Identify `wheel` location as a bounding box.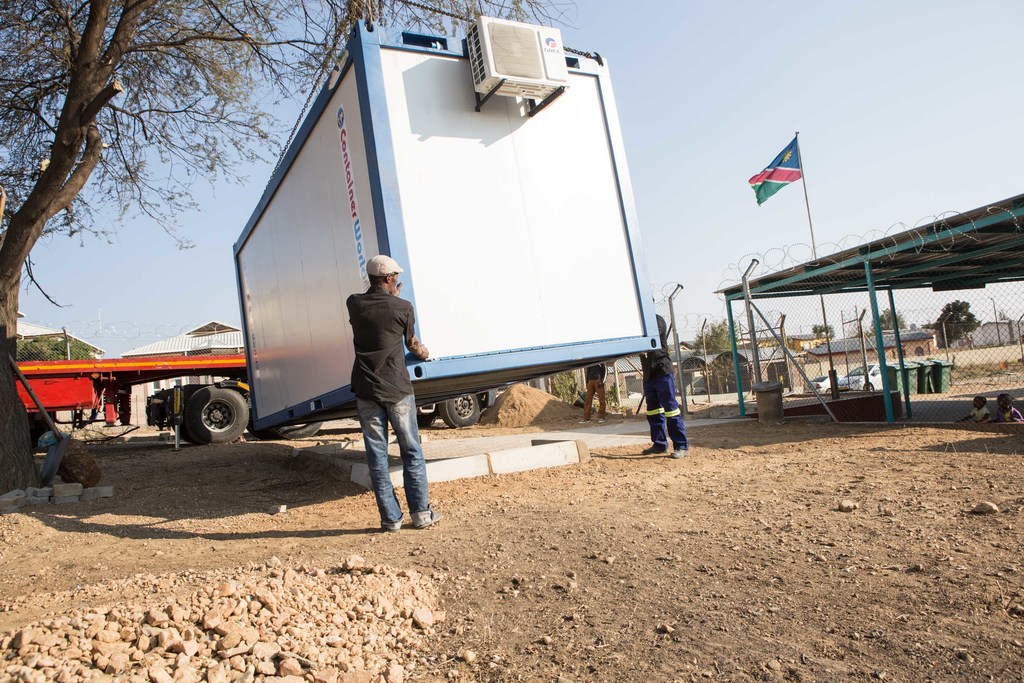
box=[862, 379, 878, 389].
